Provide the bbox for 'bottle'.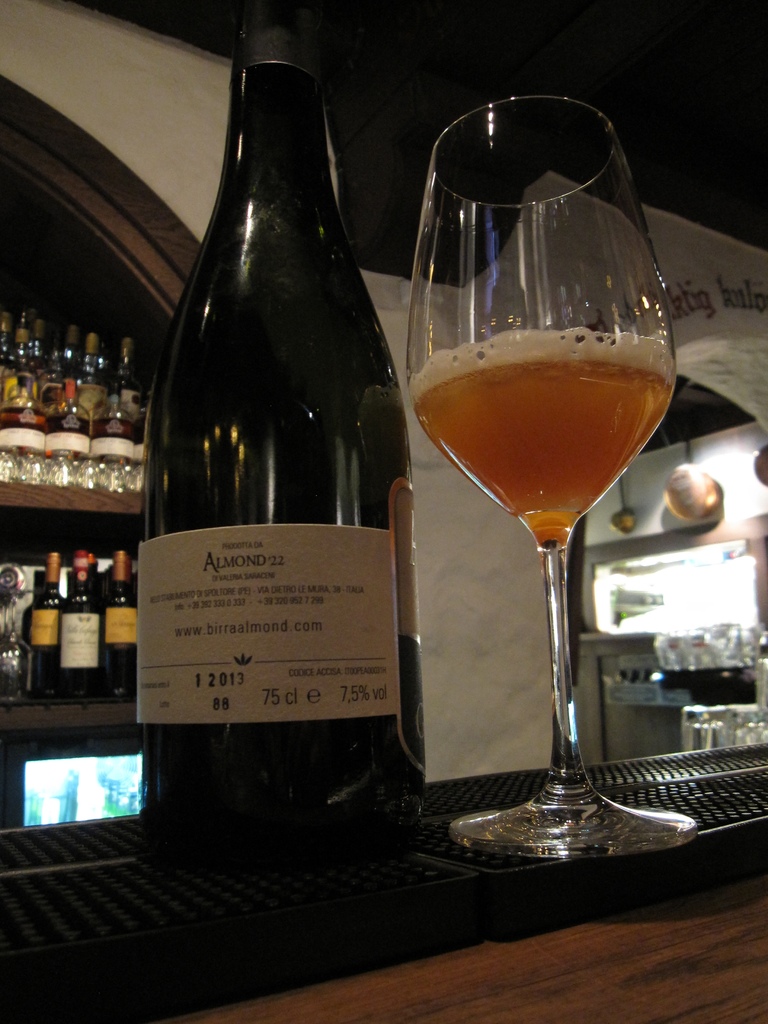
<box>20,545,80,694</box>.
